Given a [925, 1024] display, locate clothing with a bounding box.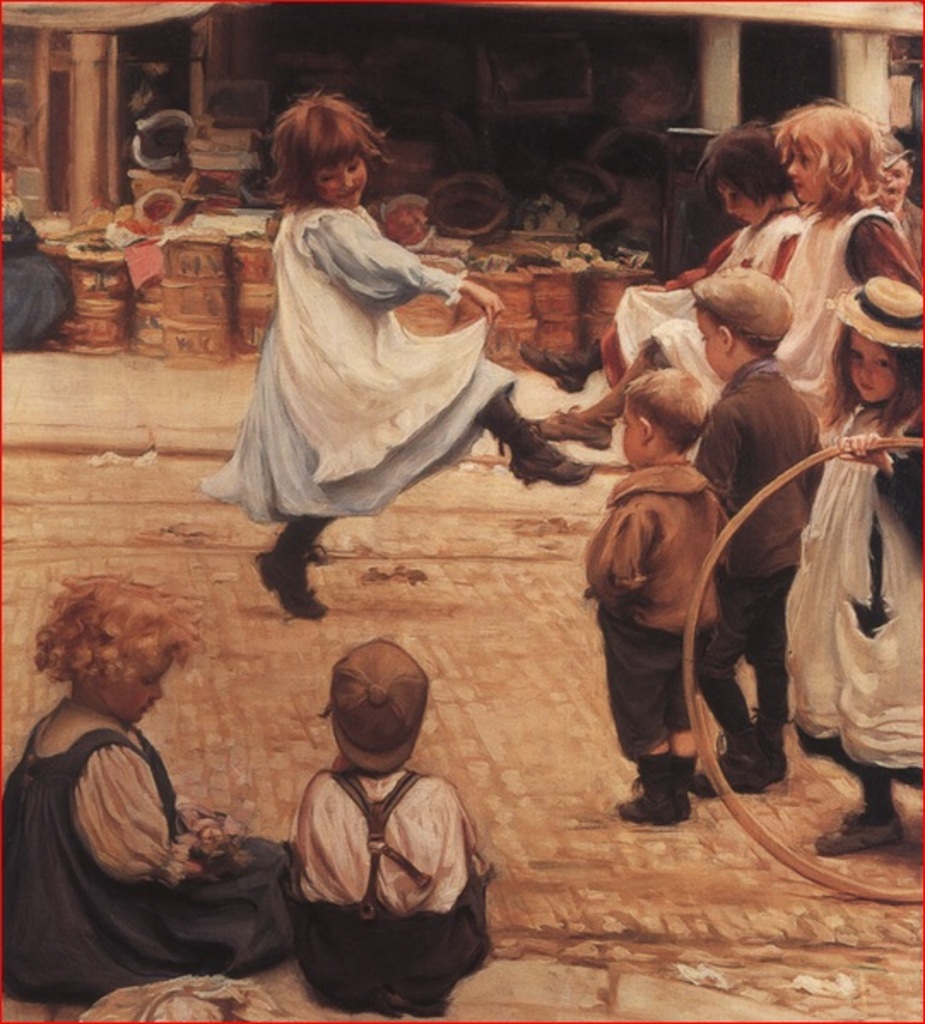
Located: (0, 200, 63, 352).
